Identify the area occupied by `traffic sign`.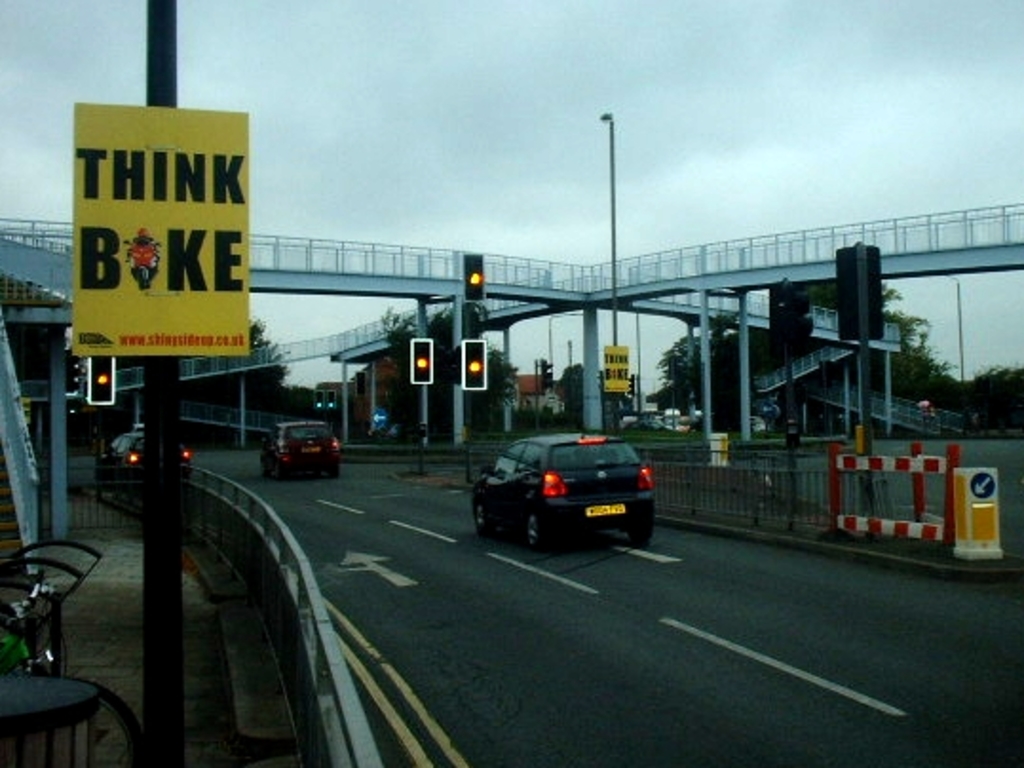
Area: (left=462, top=340, right=483, bottom=388).
